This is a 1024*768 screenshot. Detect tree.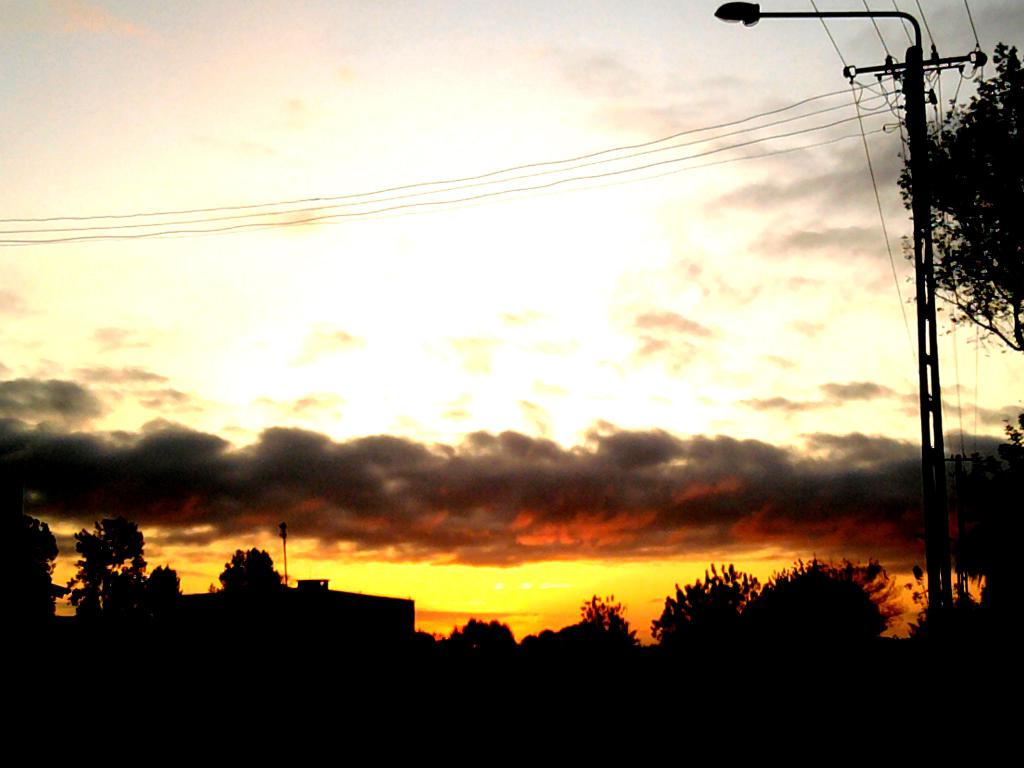
[x1=56, y1=506, x2=153, y2=622].
